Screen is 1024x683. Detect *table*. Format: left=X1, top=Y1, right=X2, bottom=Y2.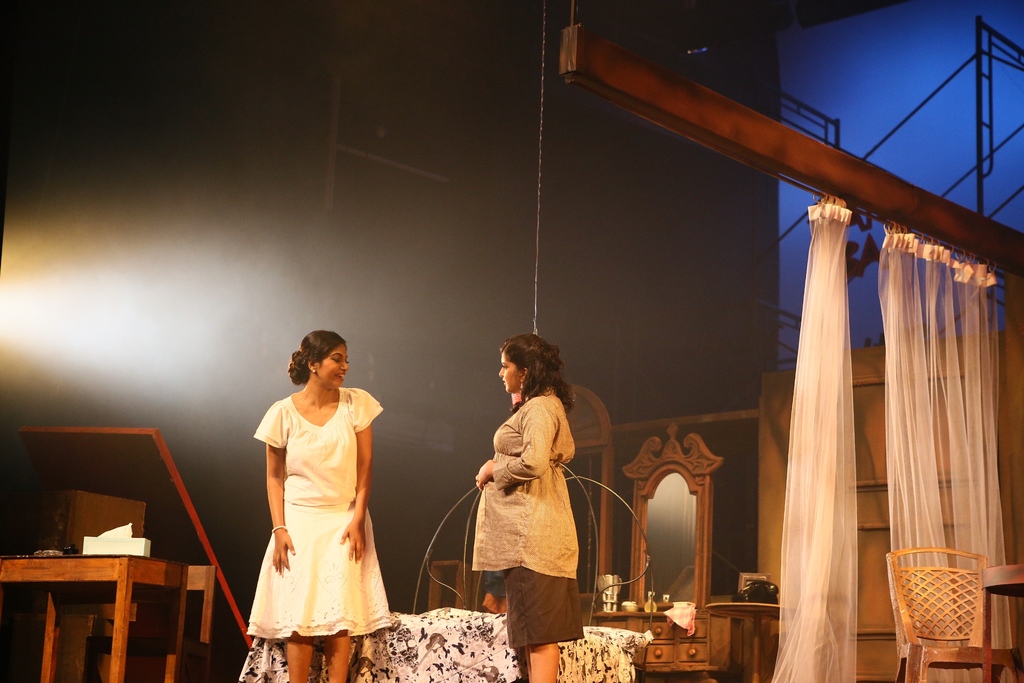
left=3, top=542, right=223, bottom=672.
